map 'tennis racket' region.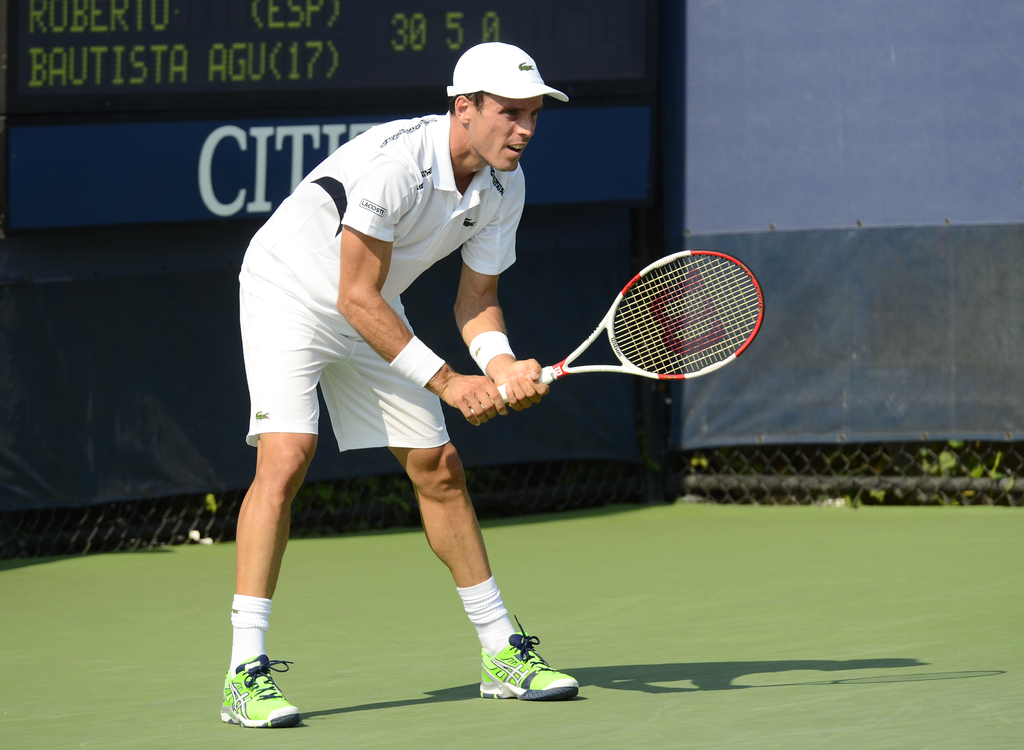
Mapped to box=[468, 250, 762, 418].
